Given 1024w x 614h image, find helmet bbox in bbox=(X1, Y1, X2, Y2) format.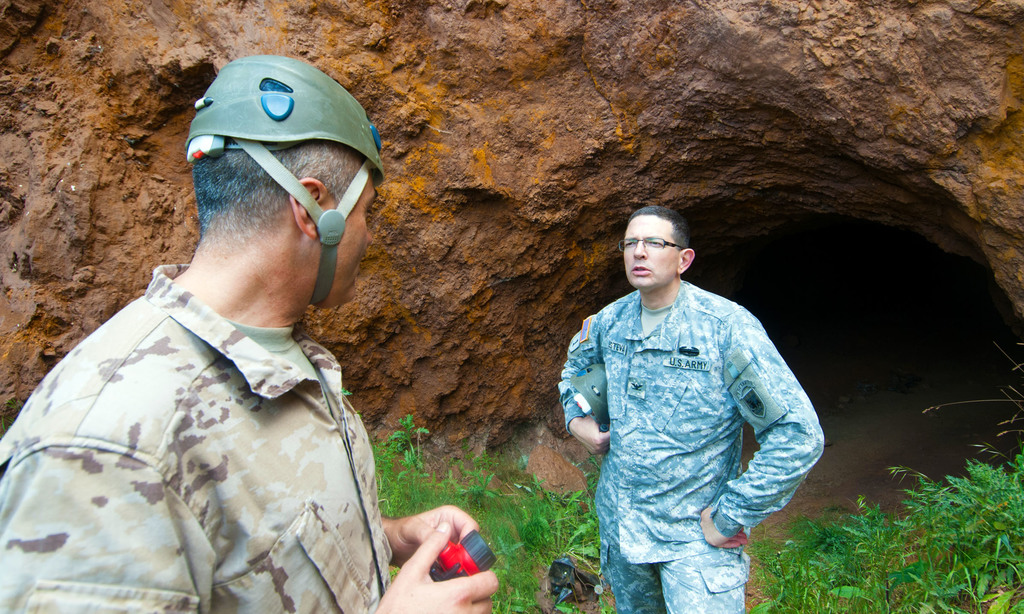
bbox=(174, 62, 381, 311).
